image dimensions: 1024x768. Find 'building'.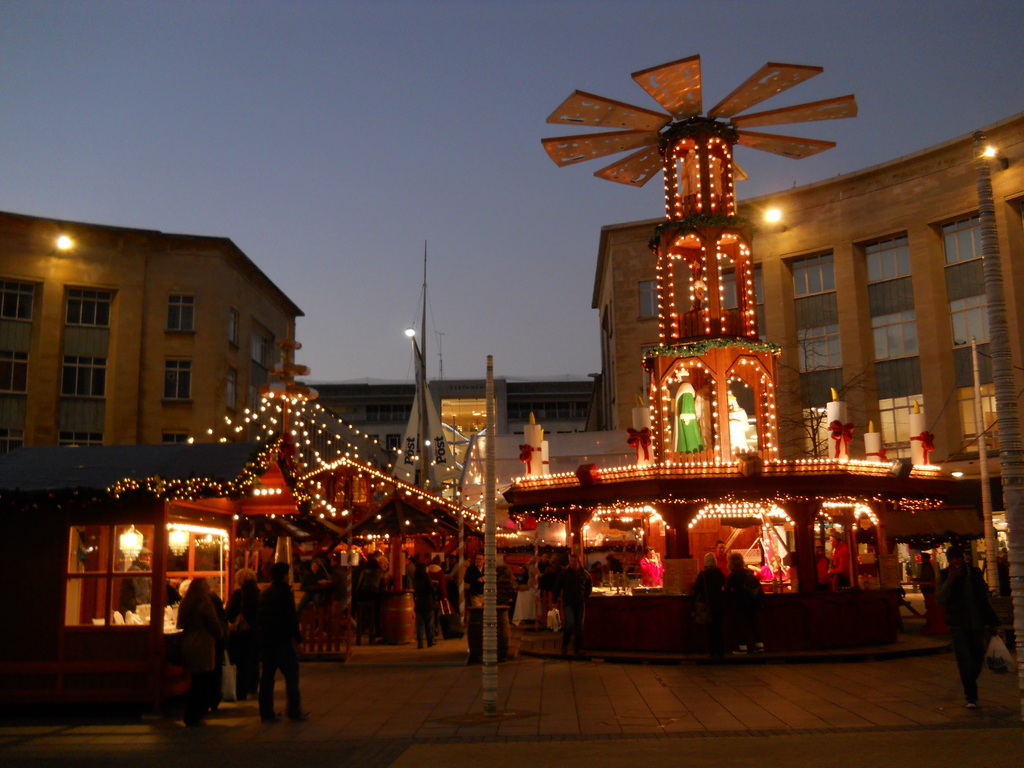
{"x1": 1, "y1": 208, "x2": 317, "y2": 719}.
